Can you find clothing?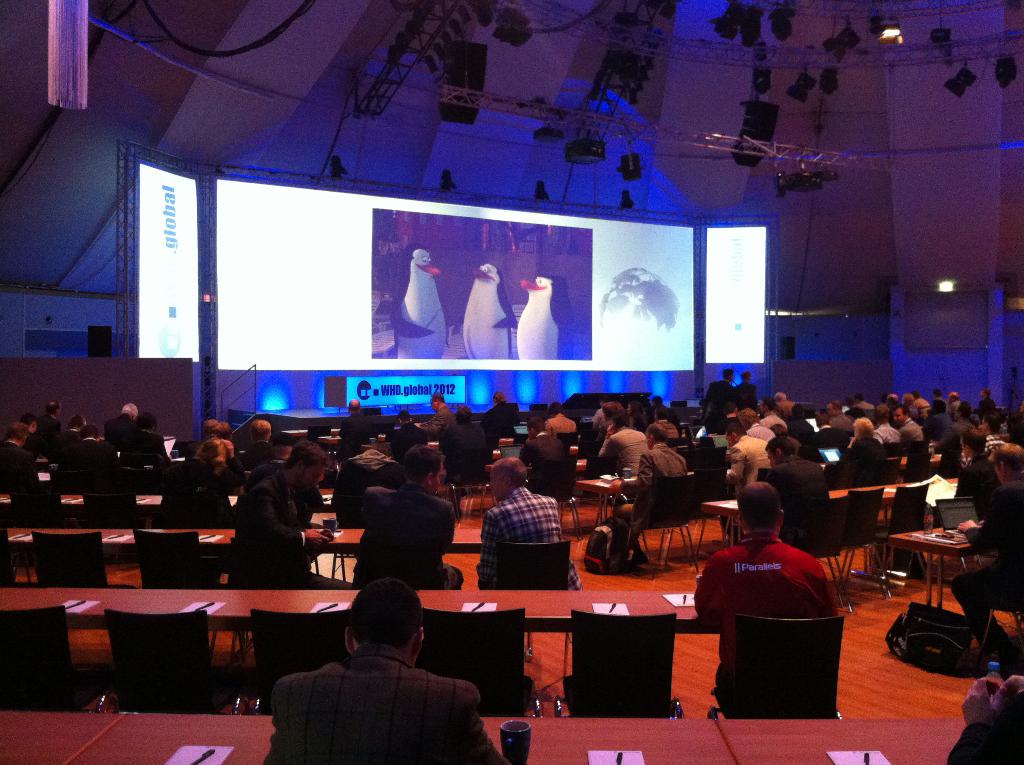
Yes, bounding box: x1=757 y1=410 x2=790 y2=431.
